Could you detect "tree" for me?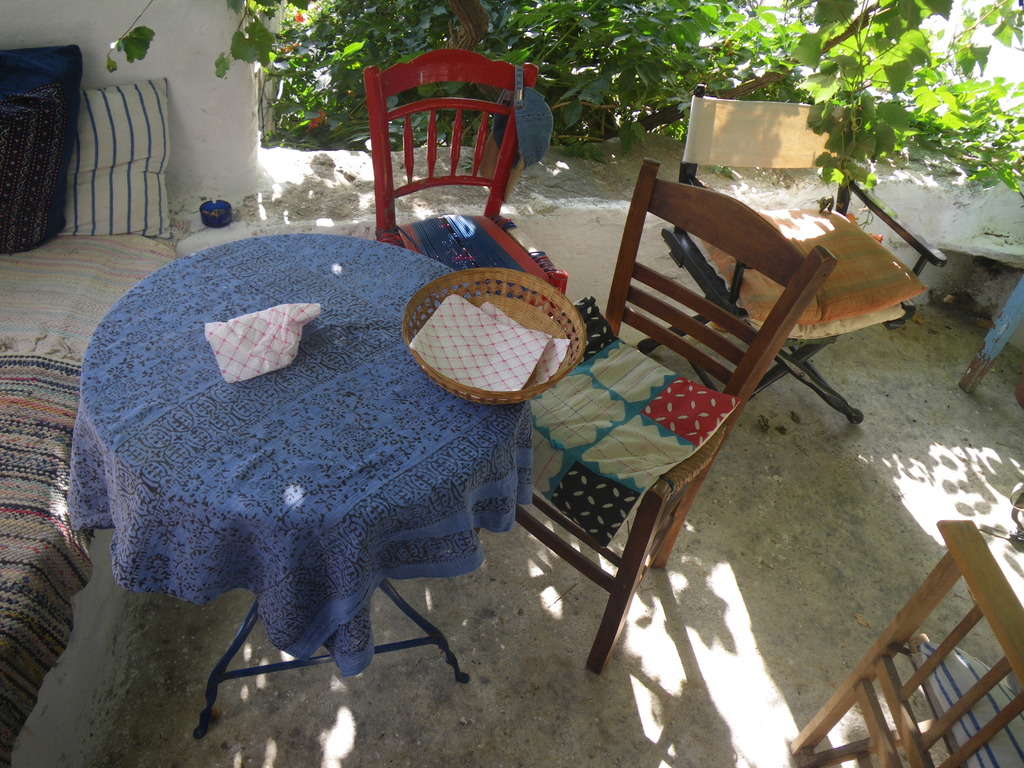
Detection result: [103, 0, 1023, 164].
